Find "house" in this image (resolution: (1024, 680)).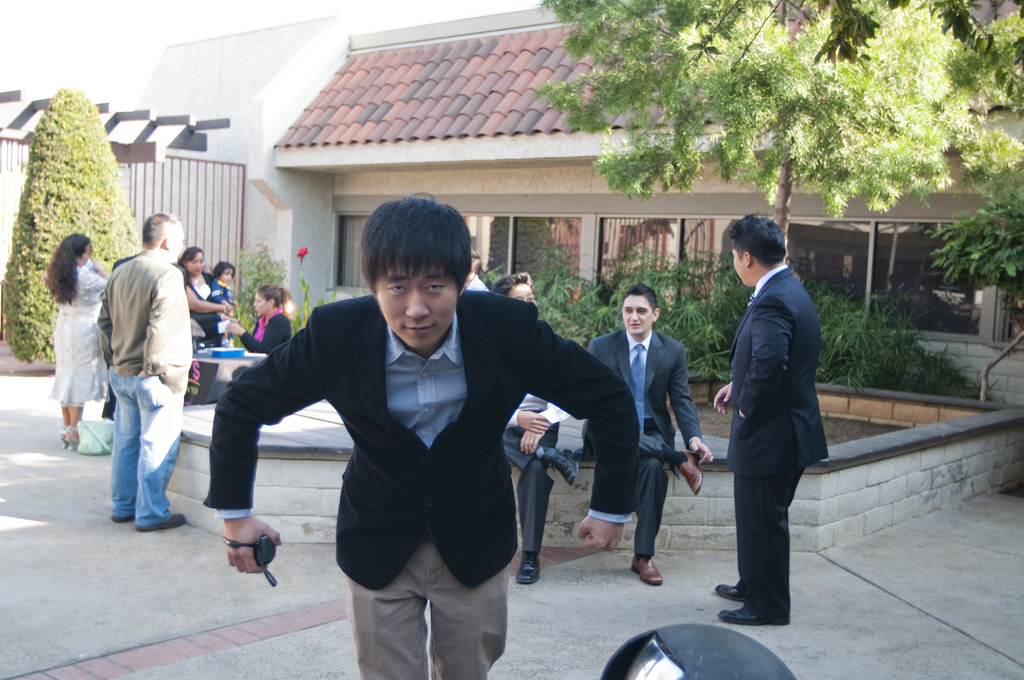
<box>135,25,350,368</box>.
